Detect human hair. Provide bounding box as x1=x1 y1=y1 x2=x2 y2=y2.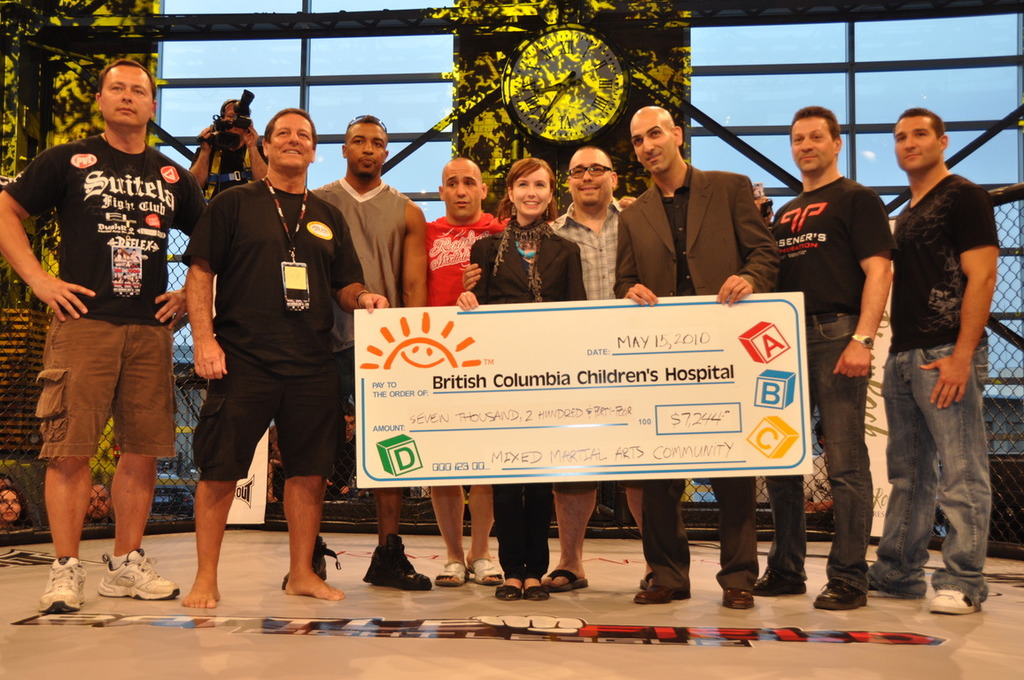
x1=265 y1=104 x2=317 y2=146.
